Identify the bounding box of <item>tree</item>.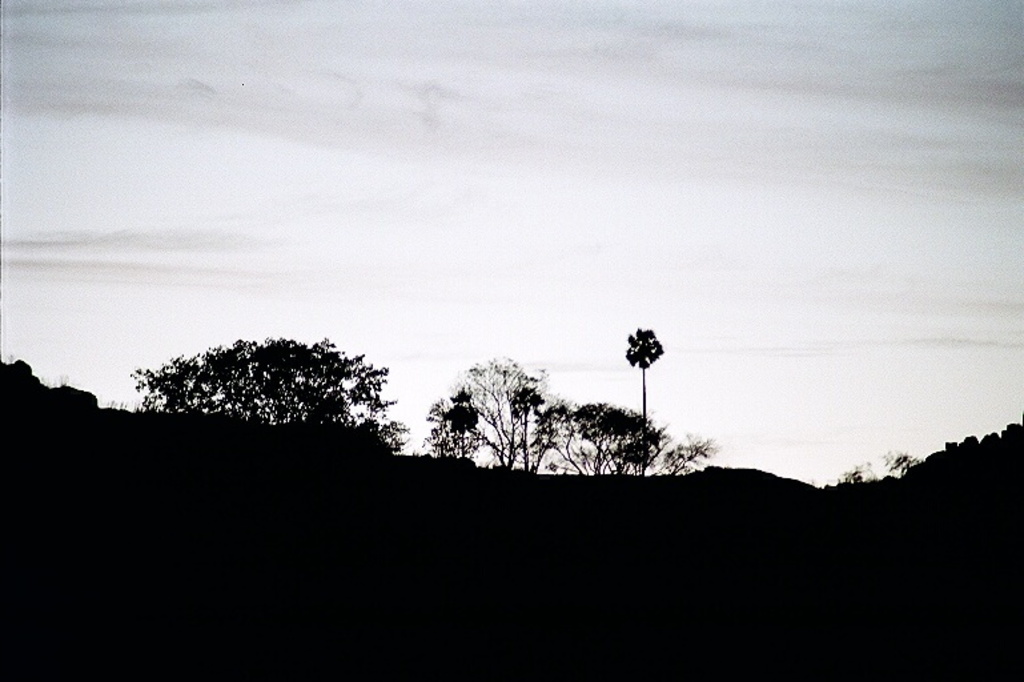
[621,322,659,469].
